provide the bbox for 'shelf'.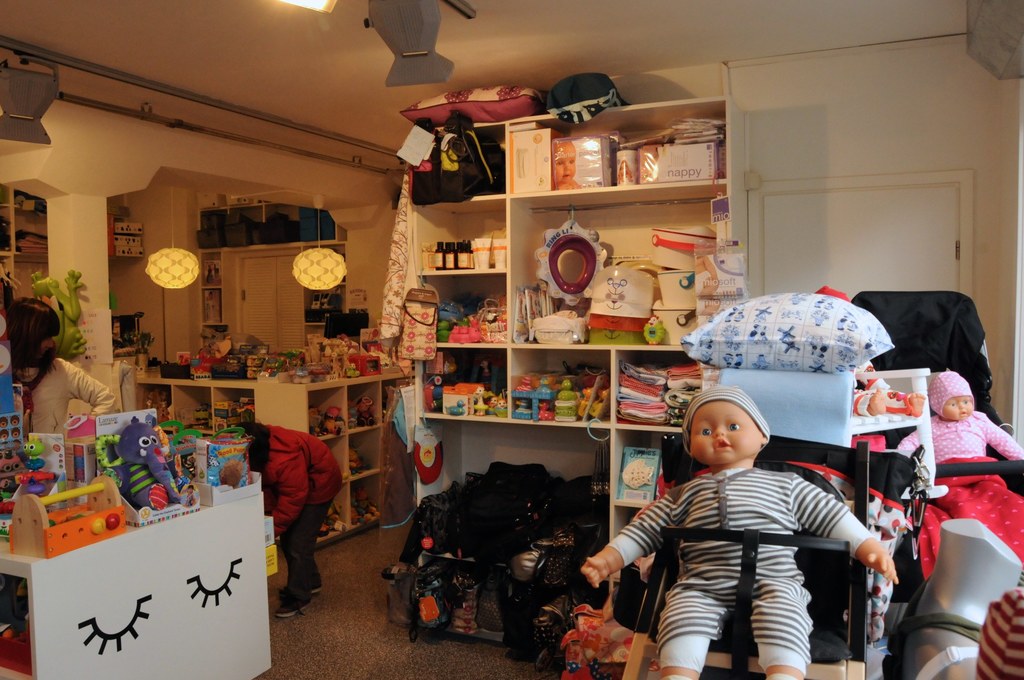
box=[172, 385, 207, 433].
